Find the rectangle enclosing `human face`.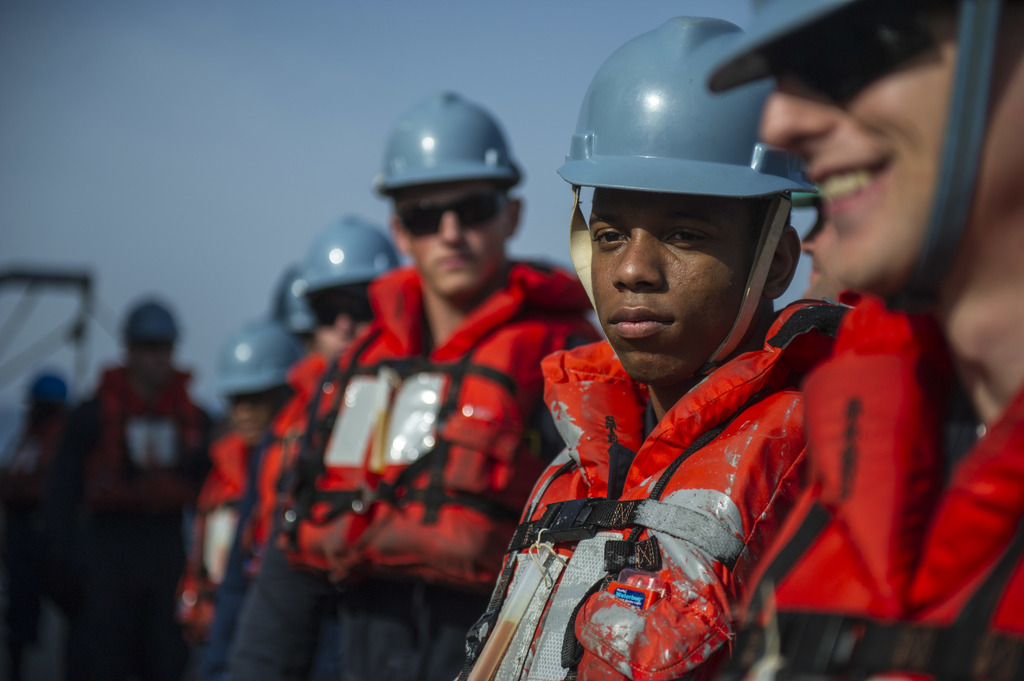
(228,389,276,462).
